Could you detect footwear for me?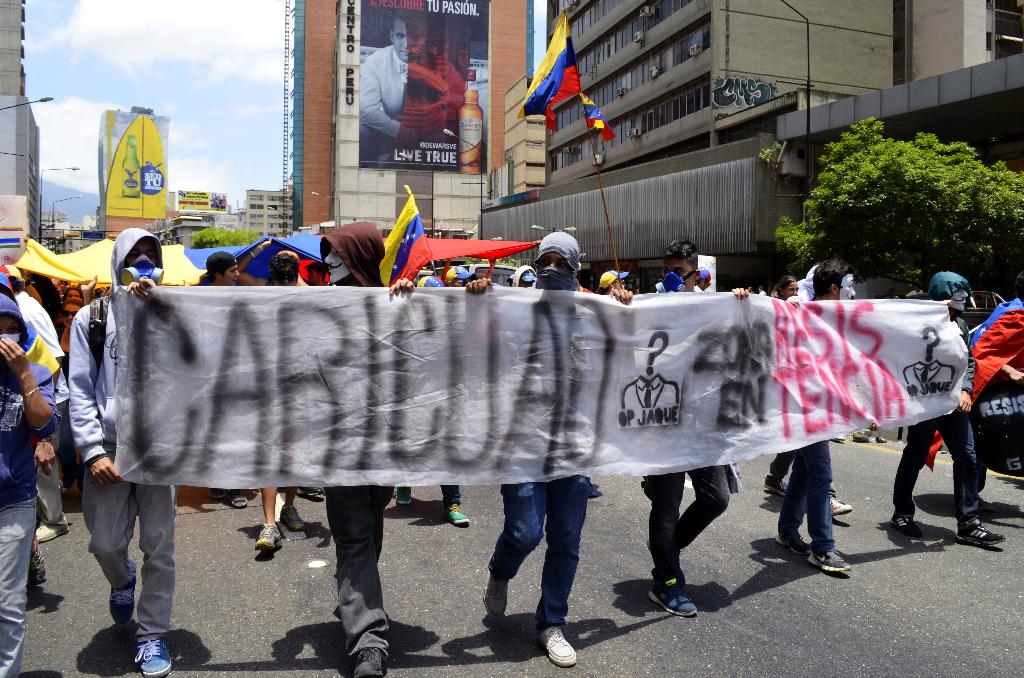
Detection result: 132,641,179,677.
